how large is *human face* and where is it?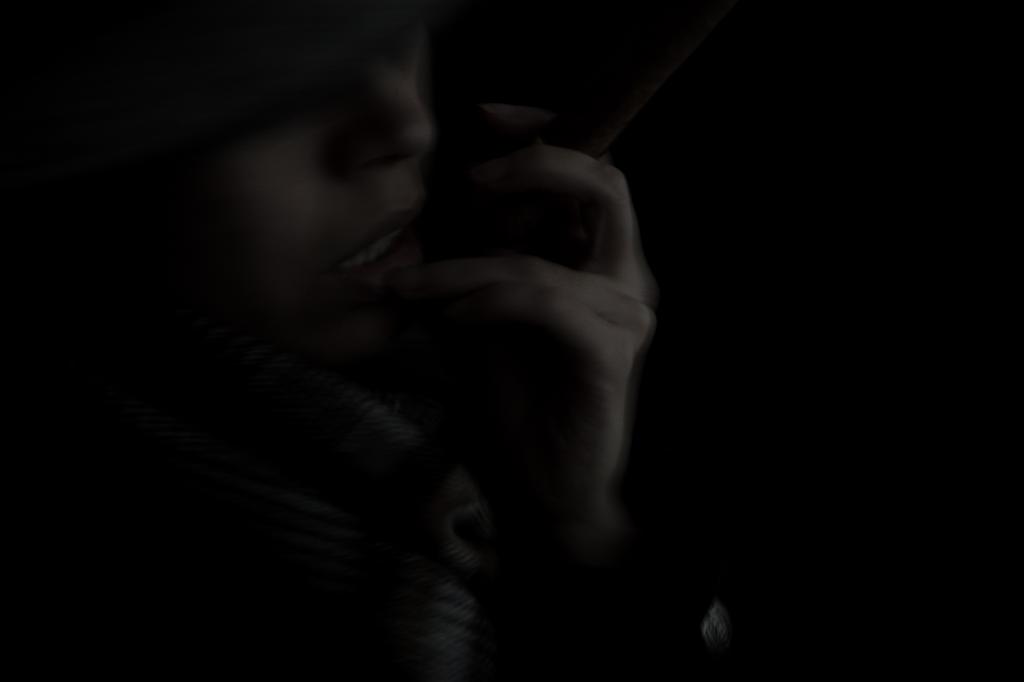
Bounding box: crop(216, 33, 438, 320).
